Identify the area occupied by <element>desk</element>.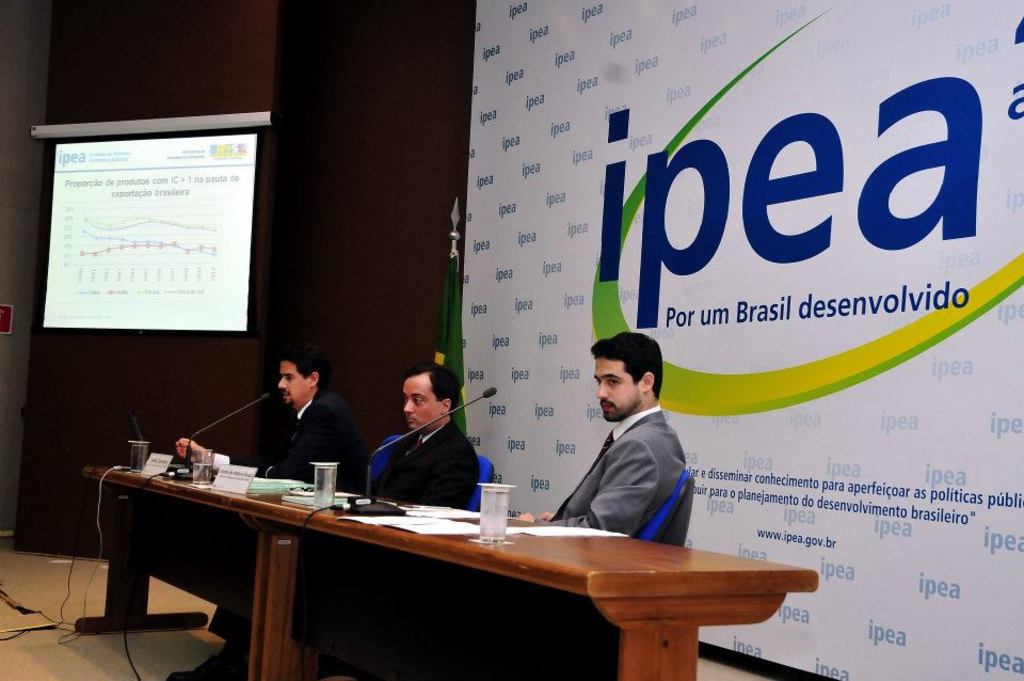
Area: <box>91,464,785,677</box>.
